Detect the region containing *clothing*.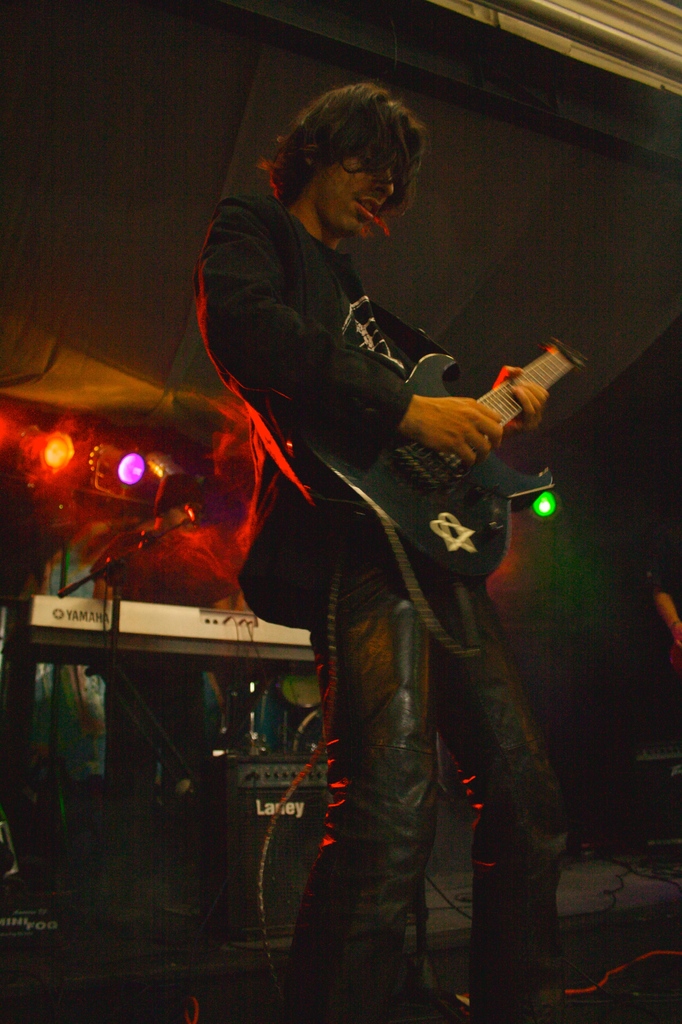
85/529/228/889.
